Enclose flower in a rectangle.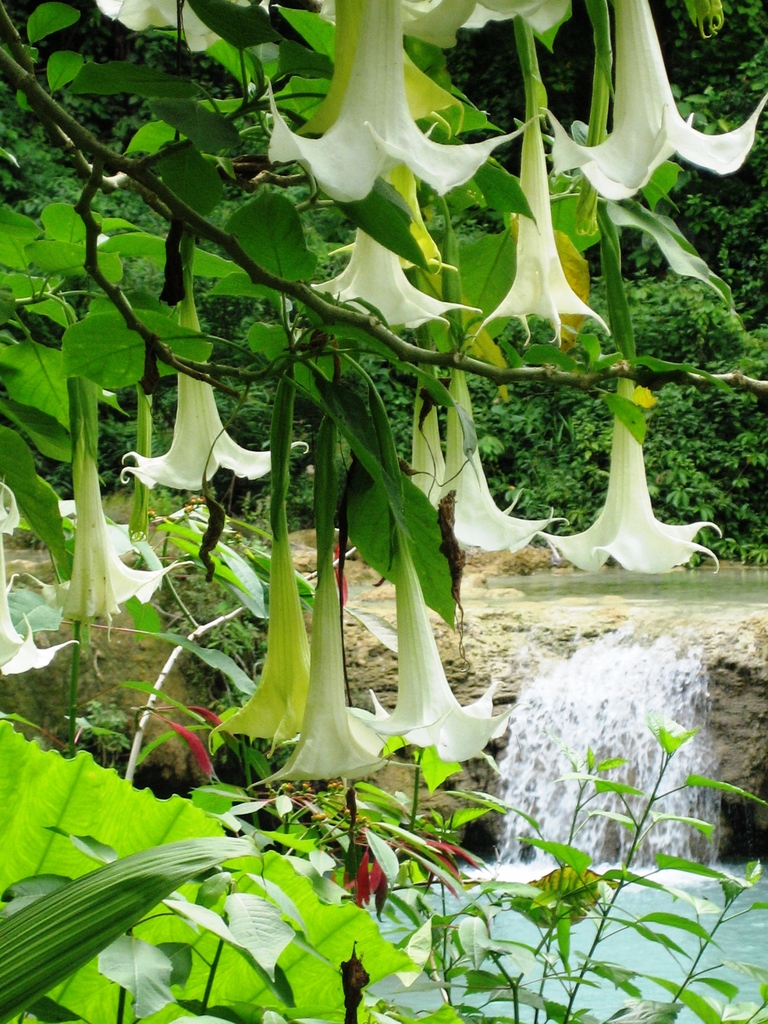
[445, 298, 571, 568].
